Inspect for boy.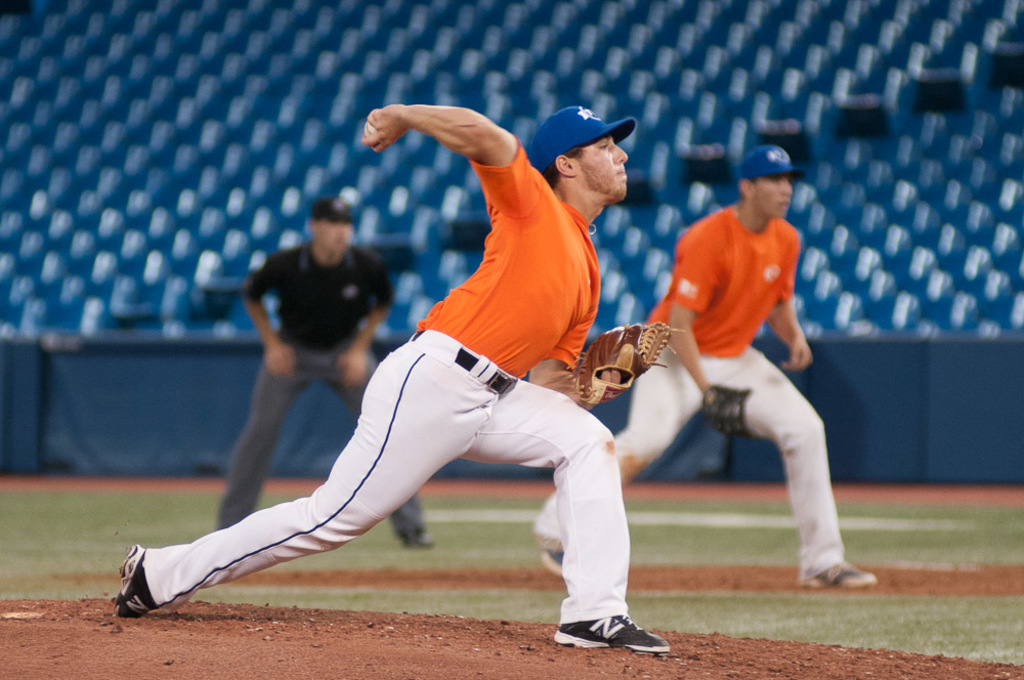
Inspection: locate(532, 145, 883, 583).
